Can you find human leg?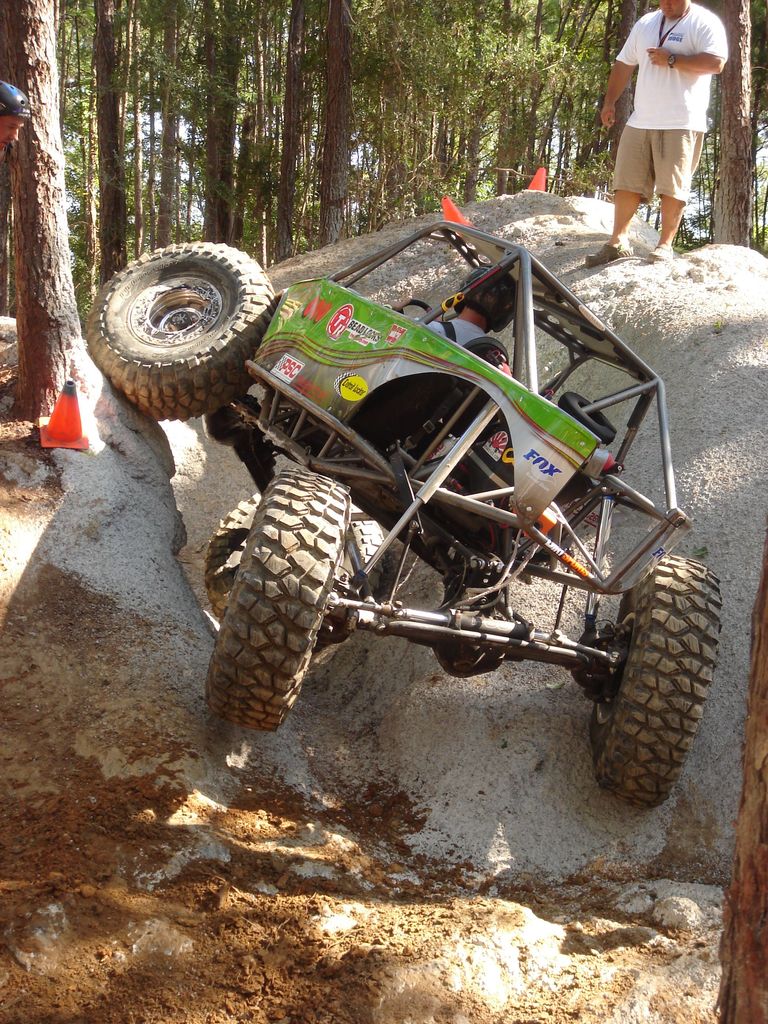
Yes, bounding box: {"left": 648, "top": 129, "right": 702, "bottom": 259}.
